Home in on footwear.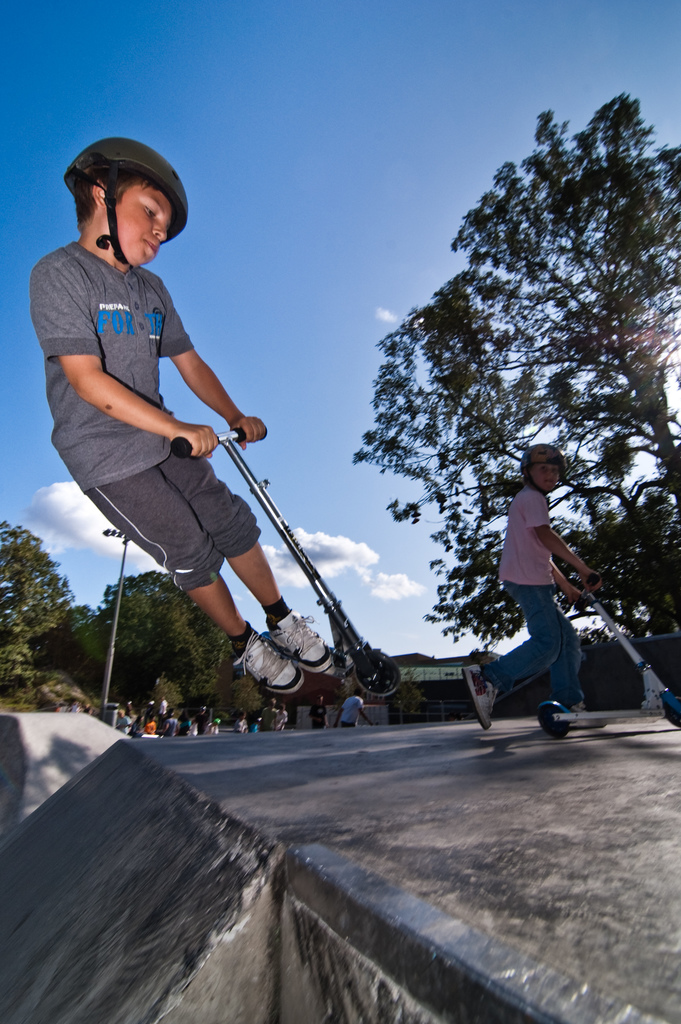
Homed in at (461,664,499,731).
